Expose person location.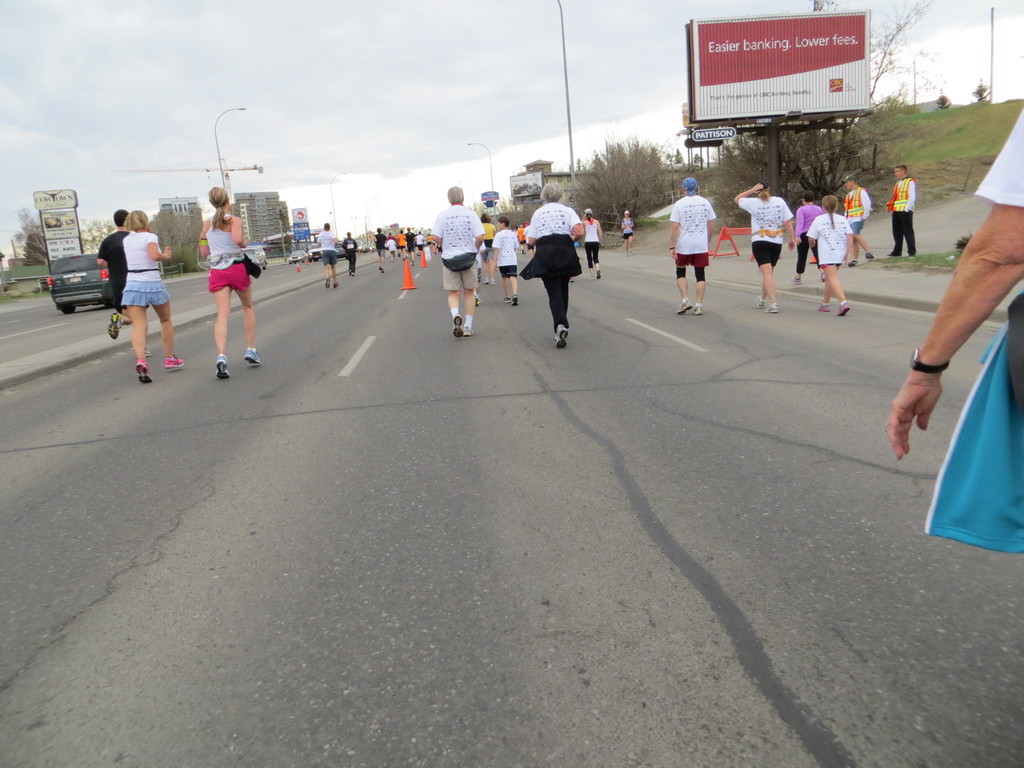
Exposed at <box>430,186,486,337</box>.
